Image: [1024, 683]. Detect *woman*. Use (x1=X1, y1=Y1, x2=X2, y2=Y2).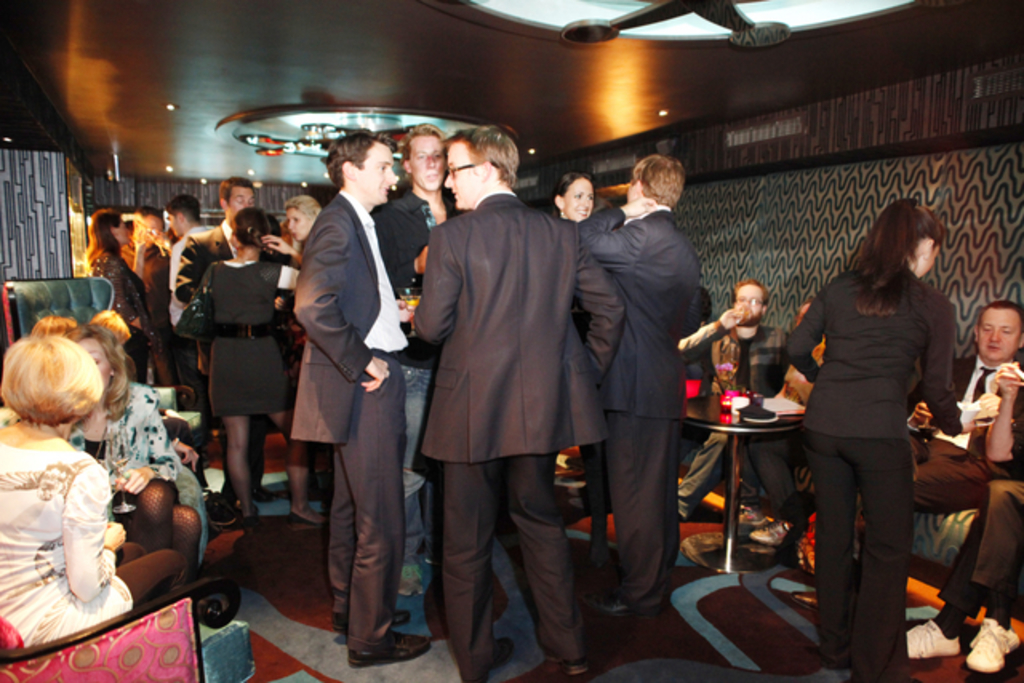
(x1=0, y1=318, x2=198, y2=653).
